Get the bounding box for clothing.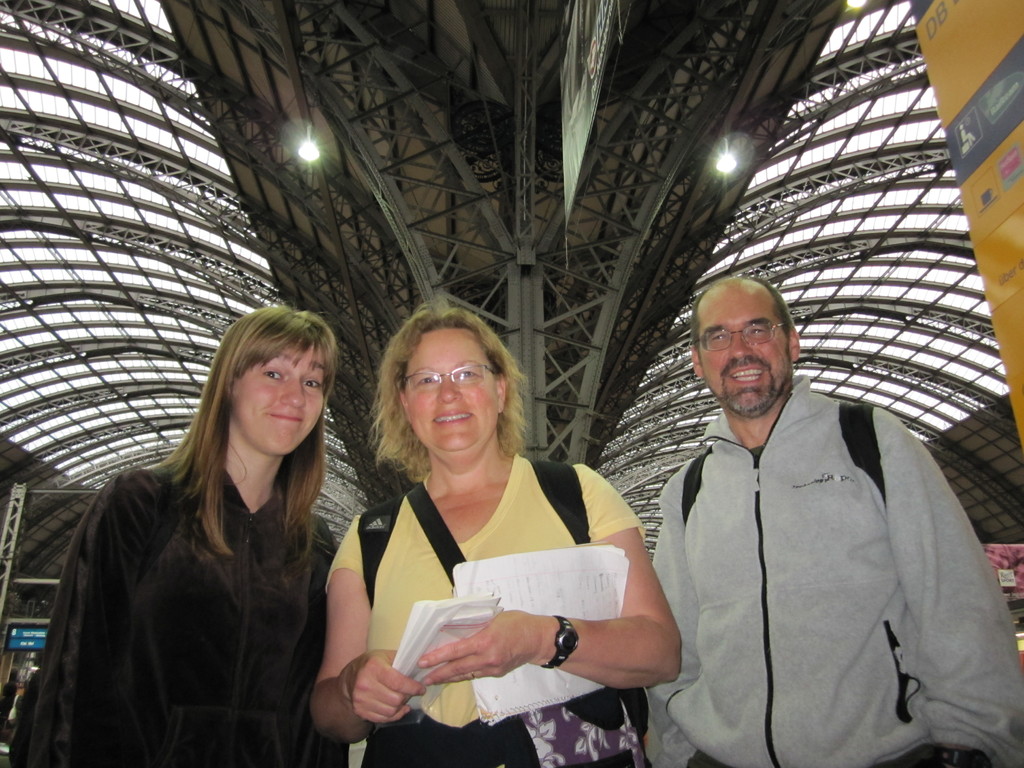
select_region(659, 374, 1023, 767).
